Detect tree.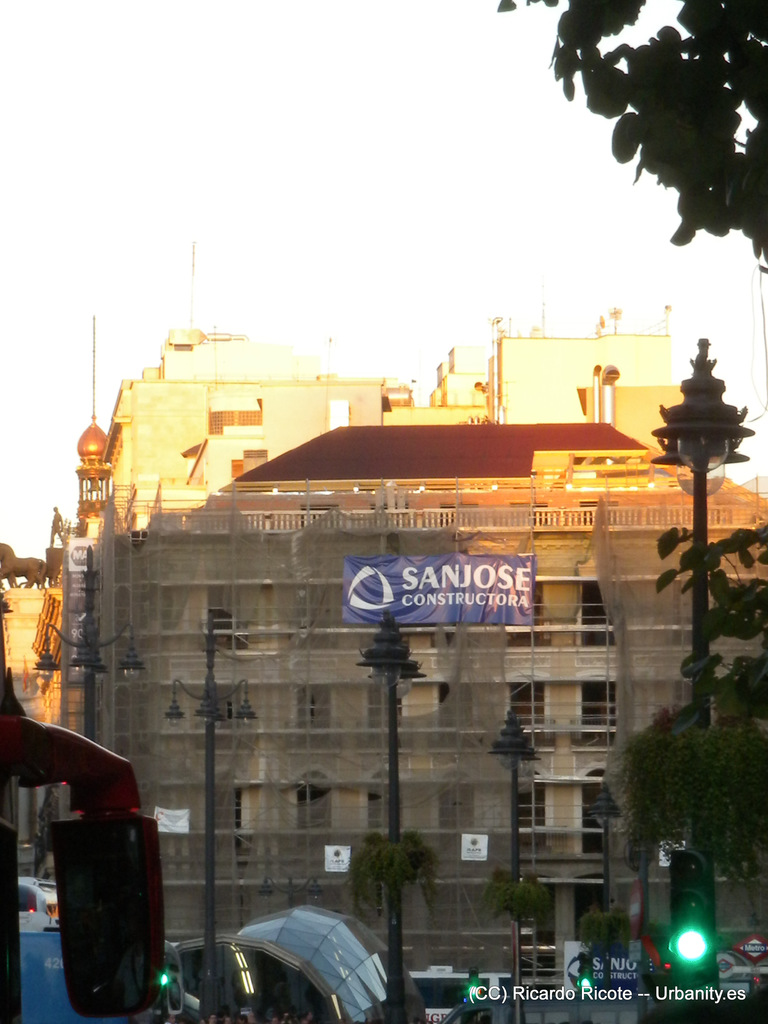
Detected at <region>475, 865, 559, 986</region>.
